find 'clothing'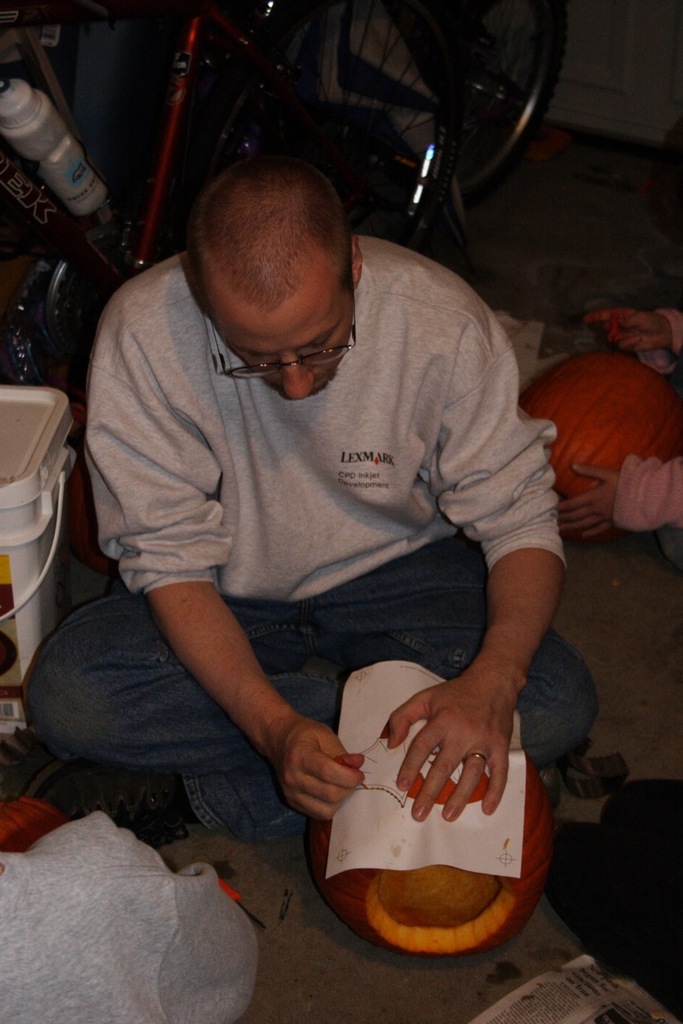
Rect(78, 188, 591, 925)
